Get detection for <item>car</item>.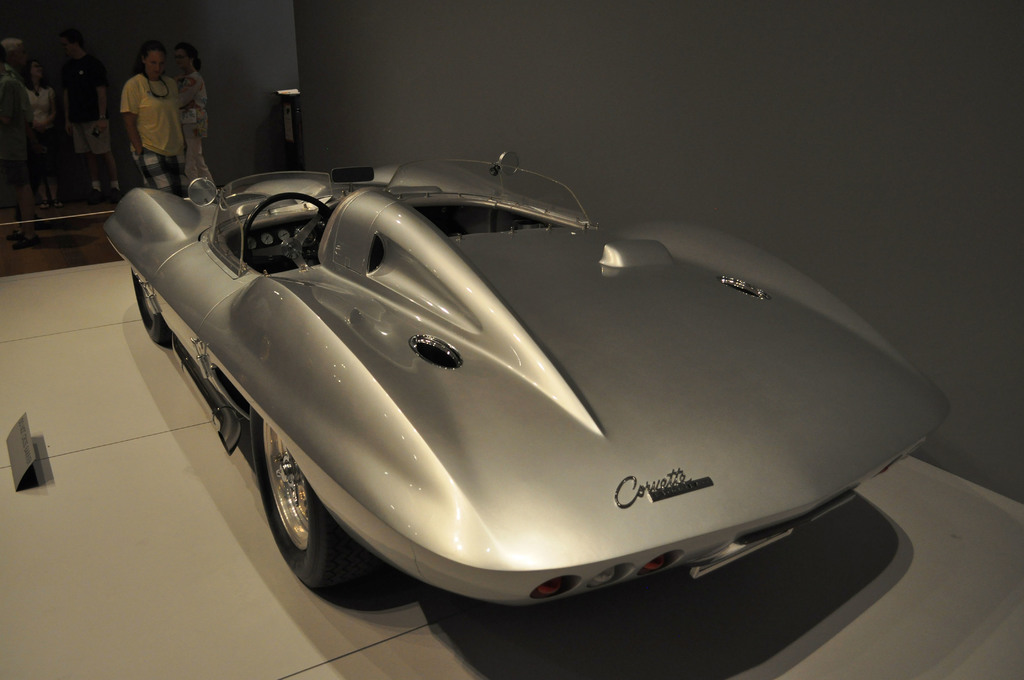
Detection: x1=127 y1=120 x2=941 y2=626.
